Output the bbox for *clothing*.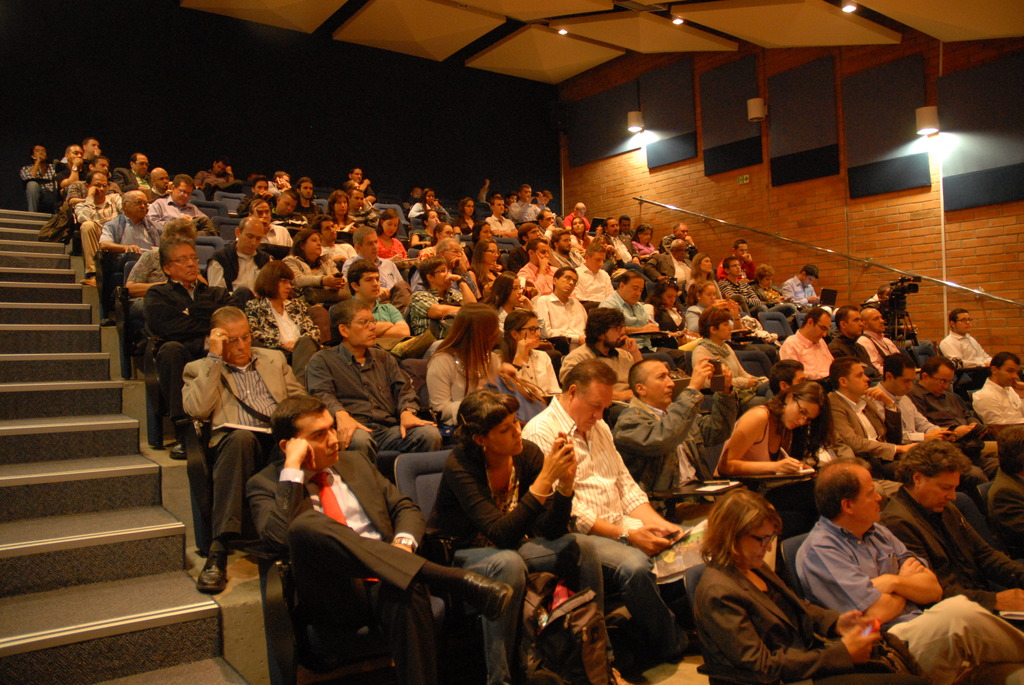
[x1=406, y1=202, x2=443, y2=217].
